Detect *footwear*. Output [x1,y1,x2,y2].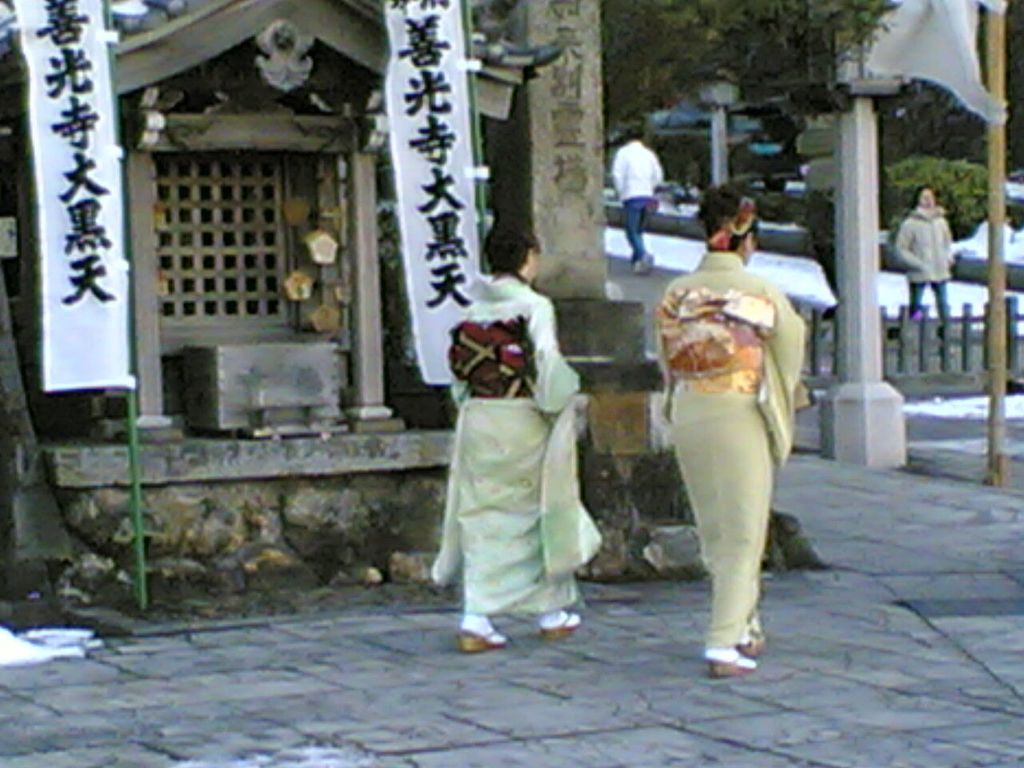
[458,631,511,659].
